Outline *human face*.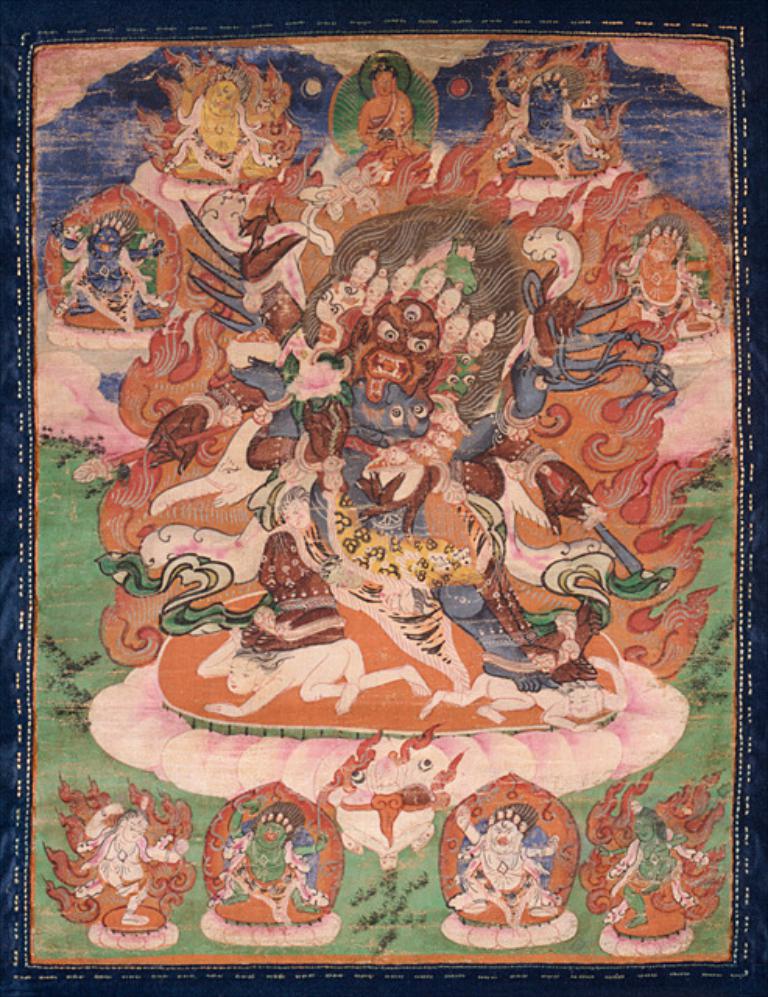
Outline: bbox=[282, 495, 310, 528].
